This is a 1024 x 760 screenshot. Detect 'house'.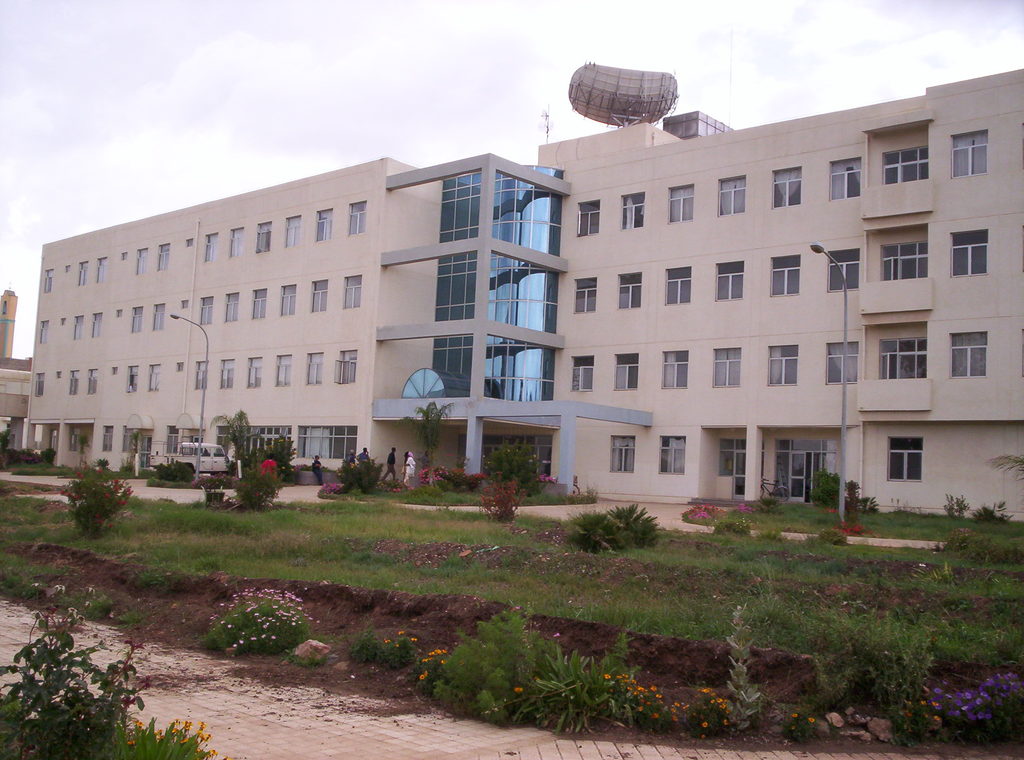
(x1=20, y1=62, x2=1023, y2=523).
